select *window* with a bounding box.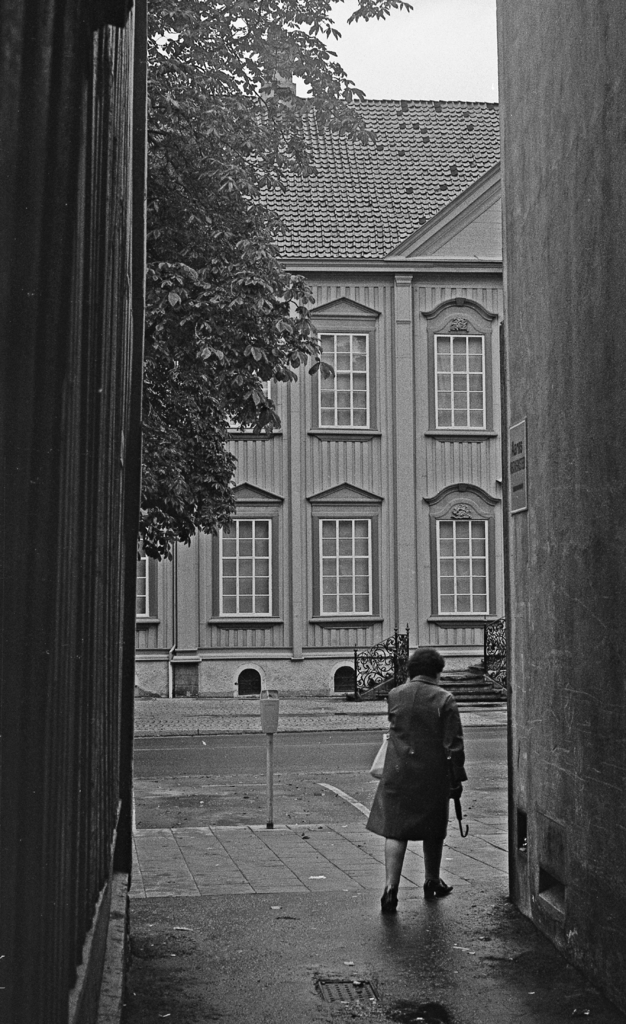
[left=432, top=307, right=499, bottom=435].
